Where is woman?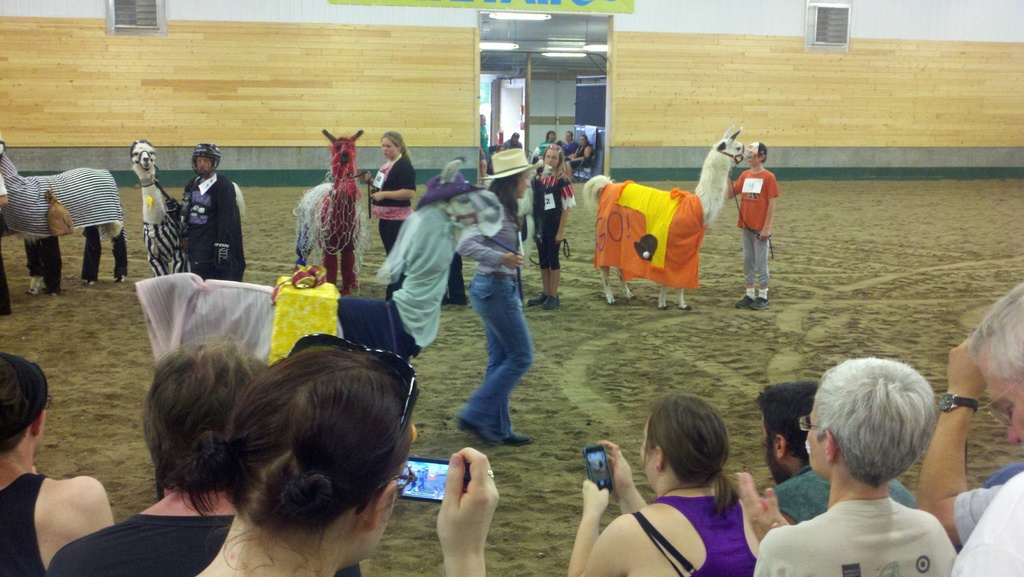
Rect(529, 145, 576, 309).
